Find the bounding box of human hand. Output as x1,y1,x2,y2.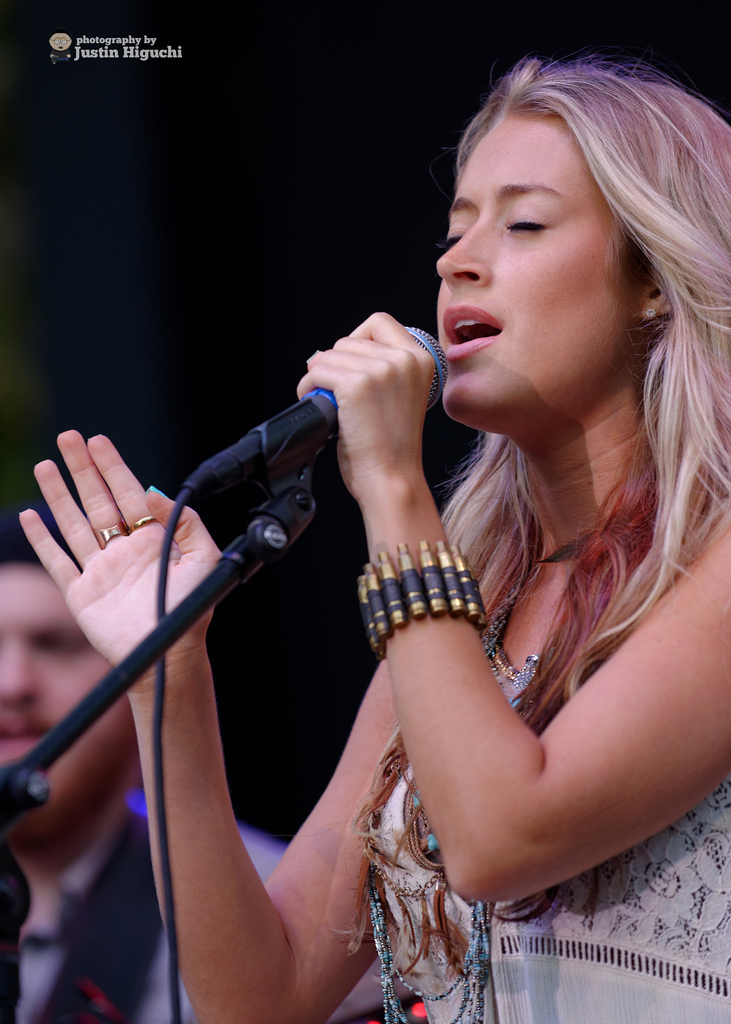
17,428,227,699.
